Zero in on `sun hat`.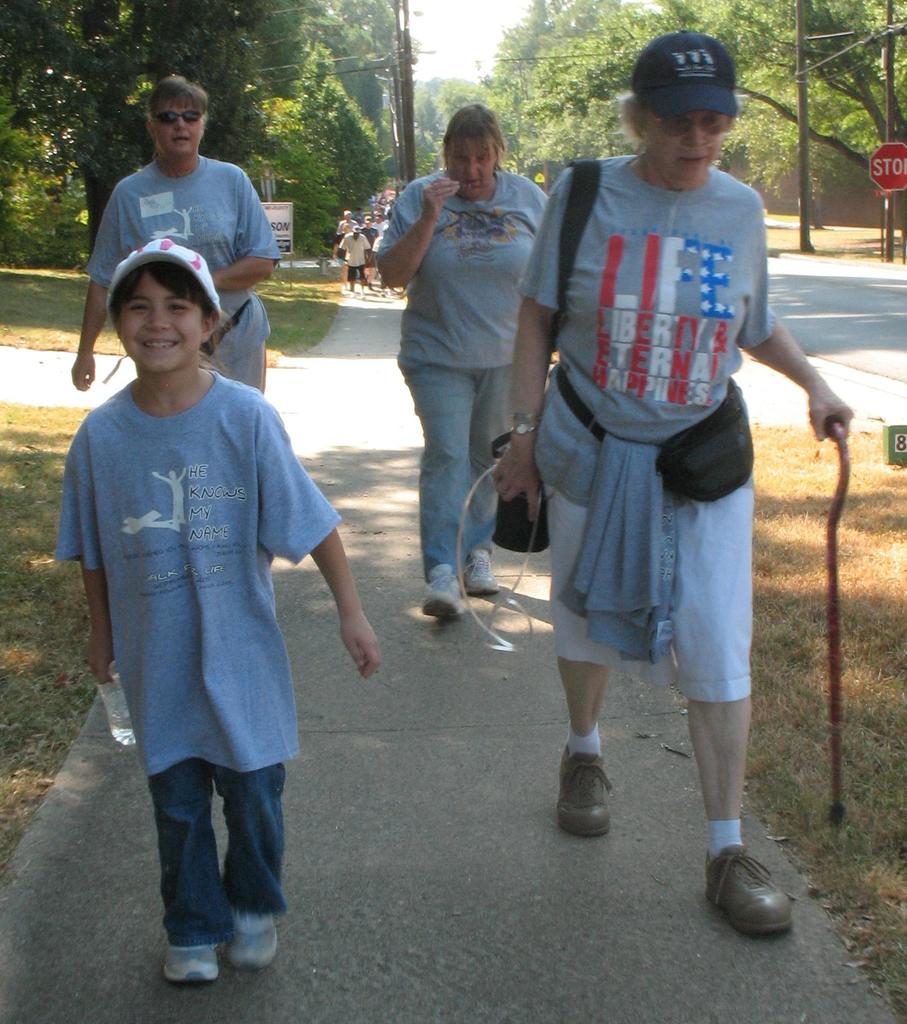
Zeroed in: {"left": 631, "top": 29, "right": 743, "bottom": 120}.
